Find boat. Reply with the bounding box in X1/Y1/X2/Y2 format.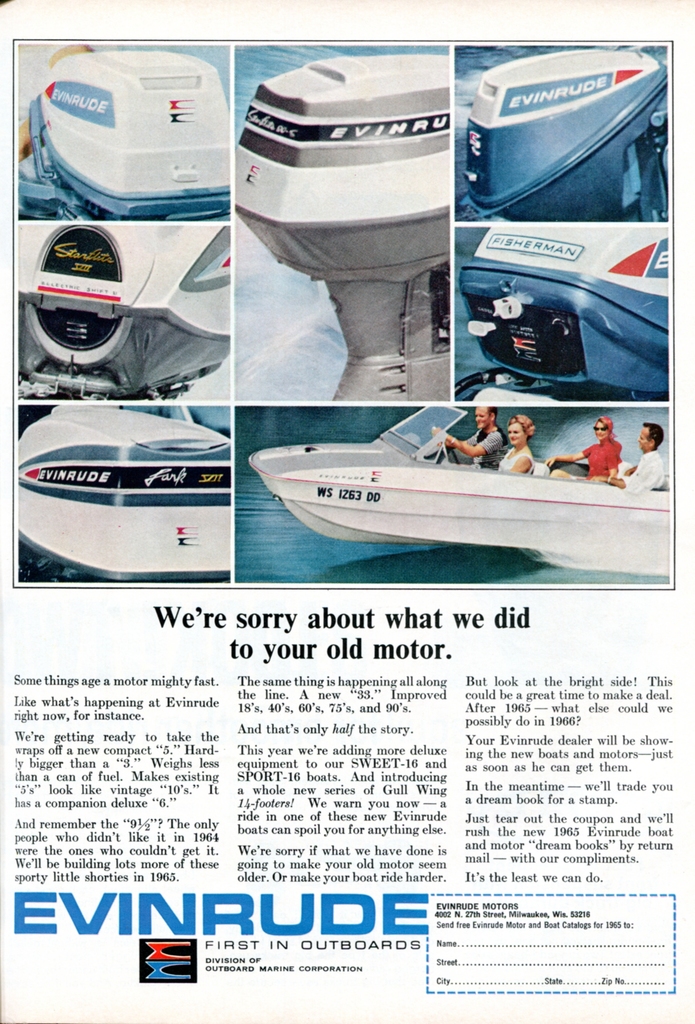
7/407/236/575.
